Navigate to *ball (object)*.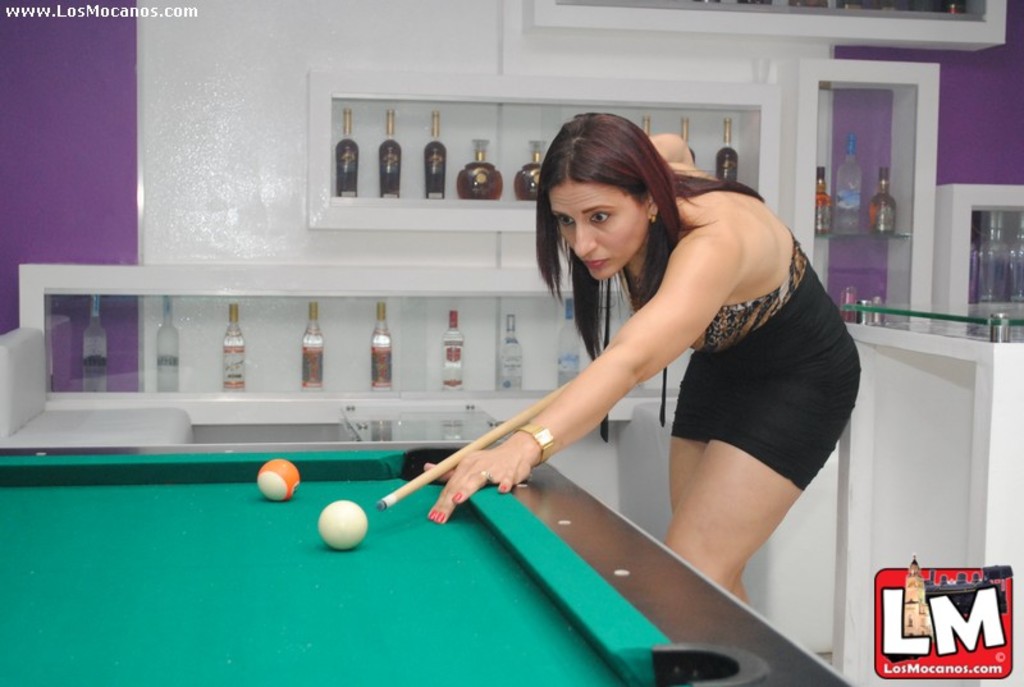
Navigation target: x1=260, y1=461, x2=297, y2=501.
